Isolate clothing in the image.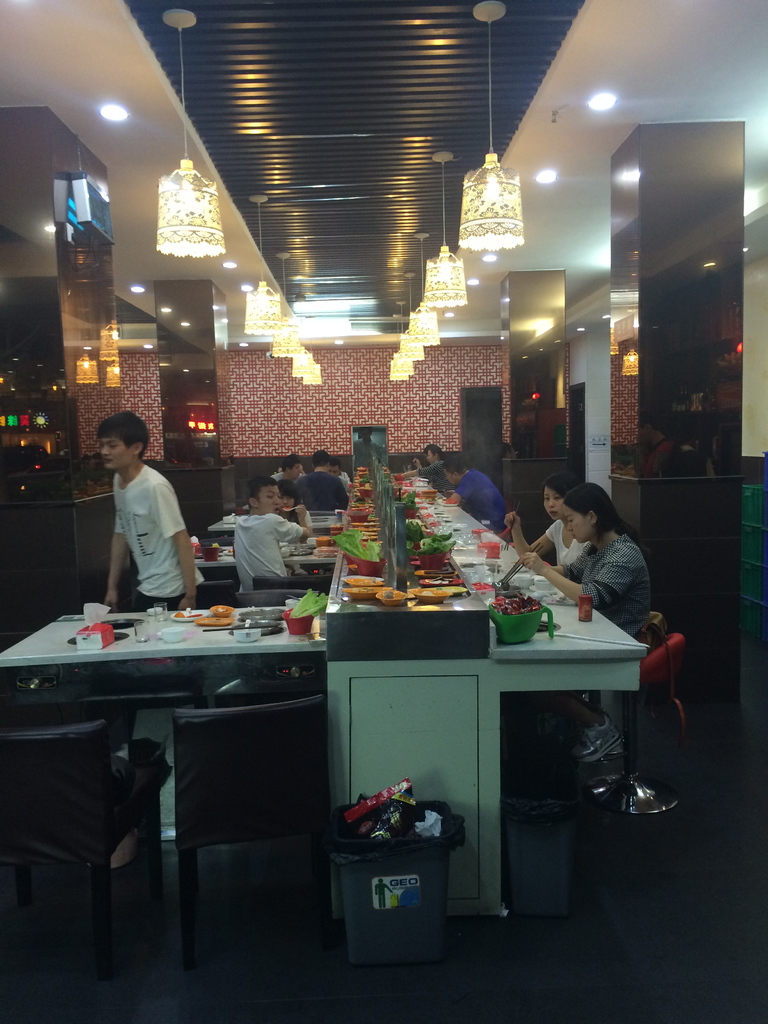
Isolated region: box(232, 507, 302, 586).
